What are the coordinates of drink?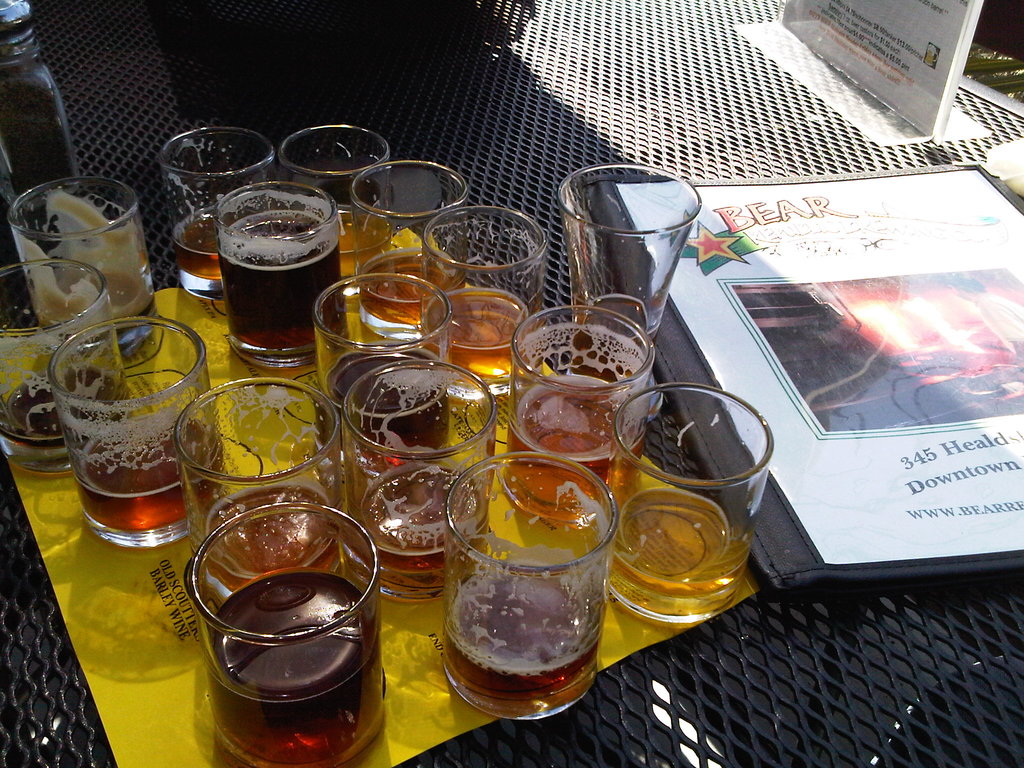
box=[424, 289, 533, 396].
